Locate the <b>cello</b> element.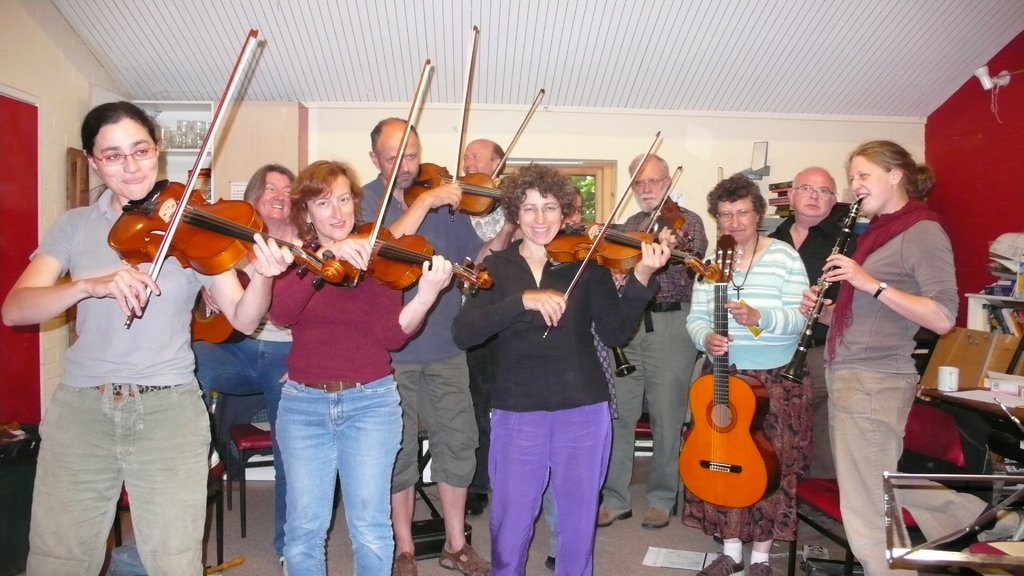
Element bbox: <region>354, 61, 493, 286</region>.
